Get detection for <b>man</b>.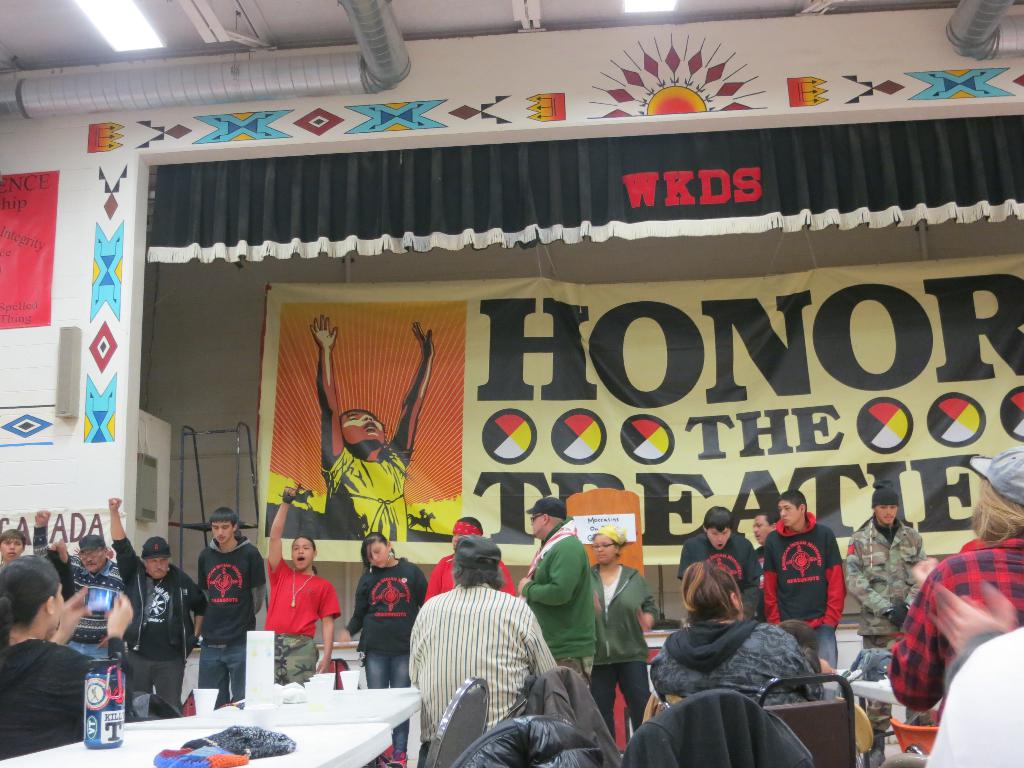
Detection: select_region(0, 532, 20, 568).
